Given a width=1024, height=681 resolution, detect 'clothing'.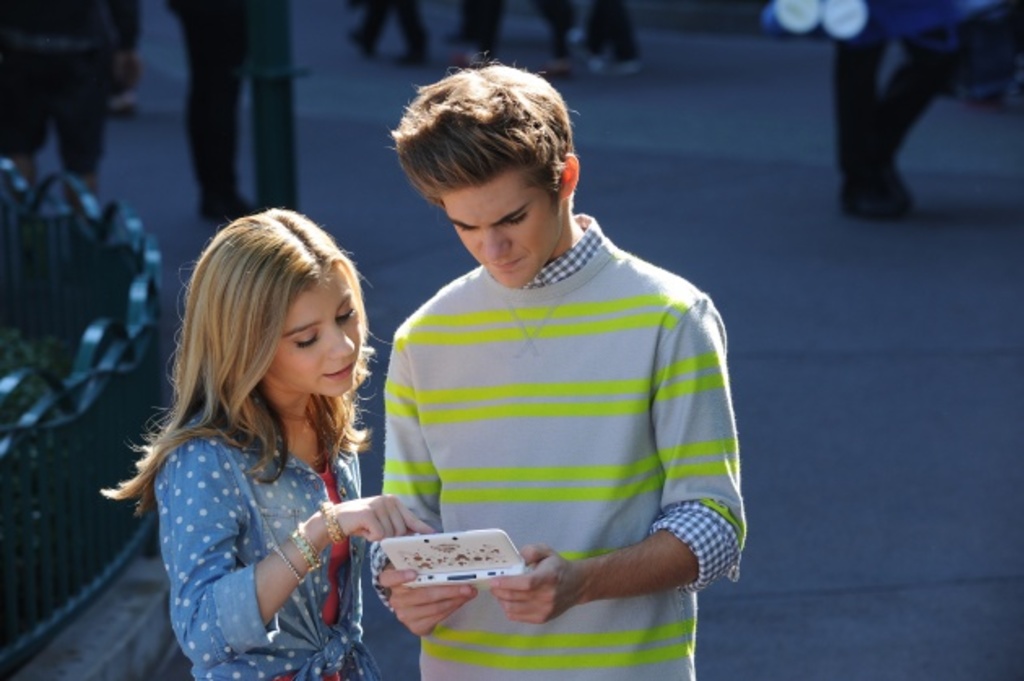
bbox=(0, 0, 141, 169).
